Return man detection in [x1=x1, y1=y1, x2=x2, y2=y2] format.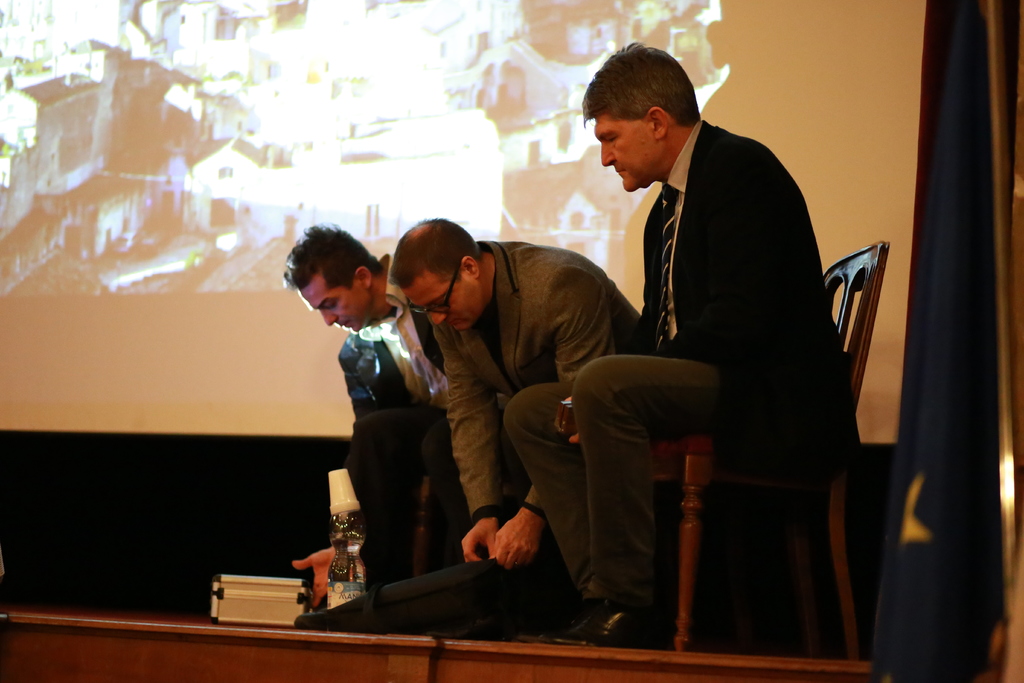
[x1=385, y1=211, x2=643, y2=636].
